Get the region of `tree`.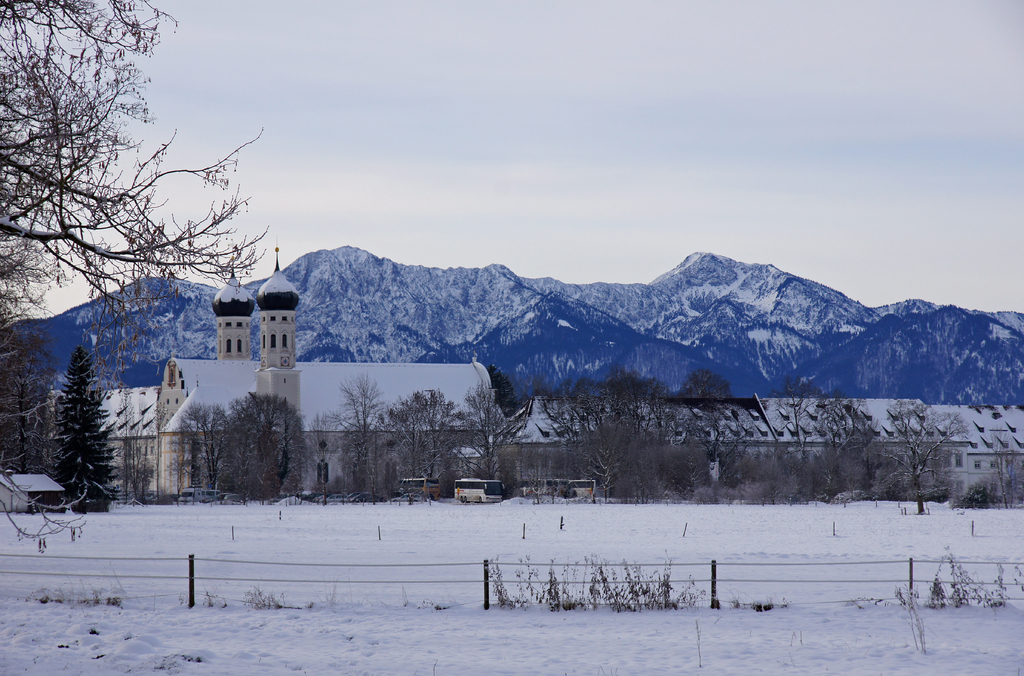
rect(324, 369, 388, 506).
